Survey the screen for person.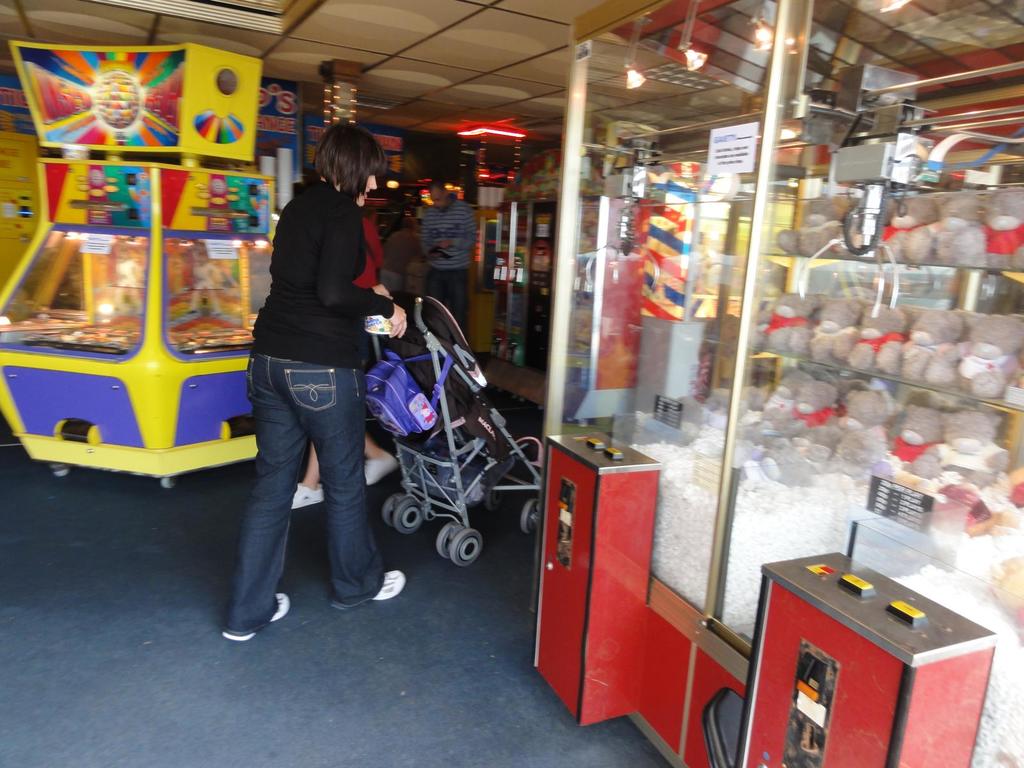
Survey found: <bbox>291, 430, 398, 511</bbox>.
